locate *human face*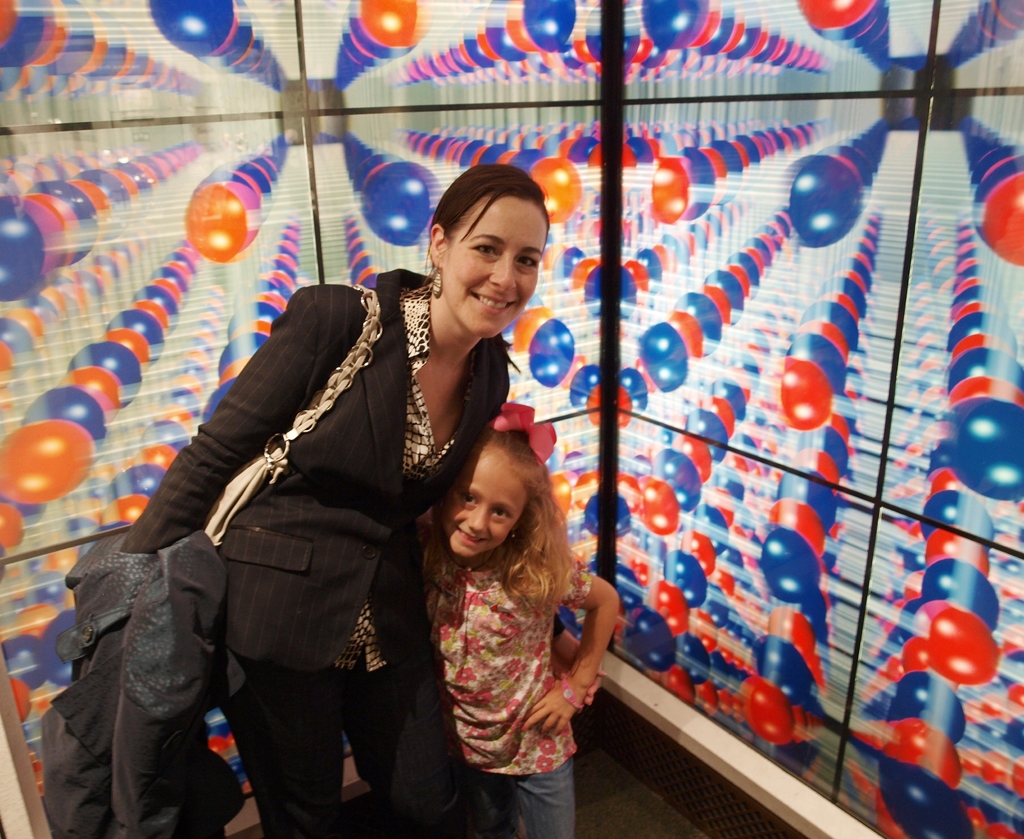
(x1=445, y1=202, x2=550, y2=337)
